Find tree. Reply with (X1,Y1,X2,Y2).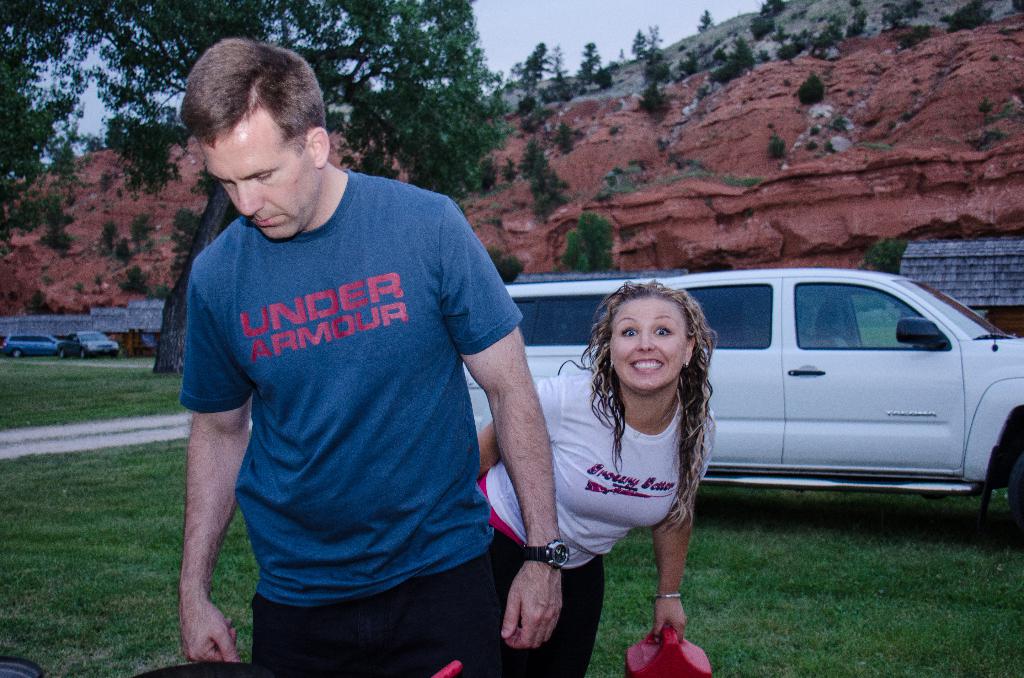
(644,59,671,84).
